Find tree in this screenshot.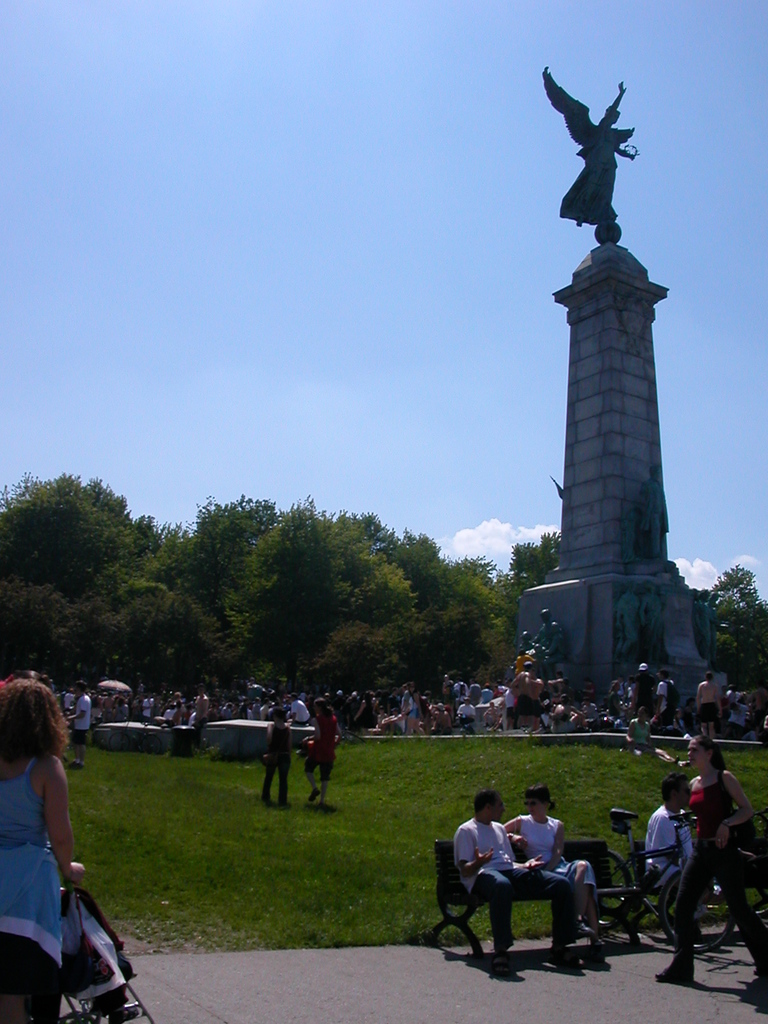
The bounding box for tree is locate(708, 566, 763, 704).
